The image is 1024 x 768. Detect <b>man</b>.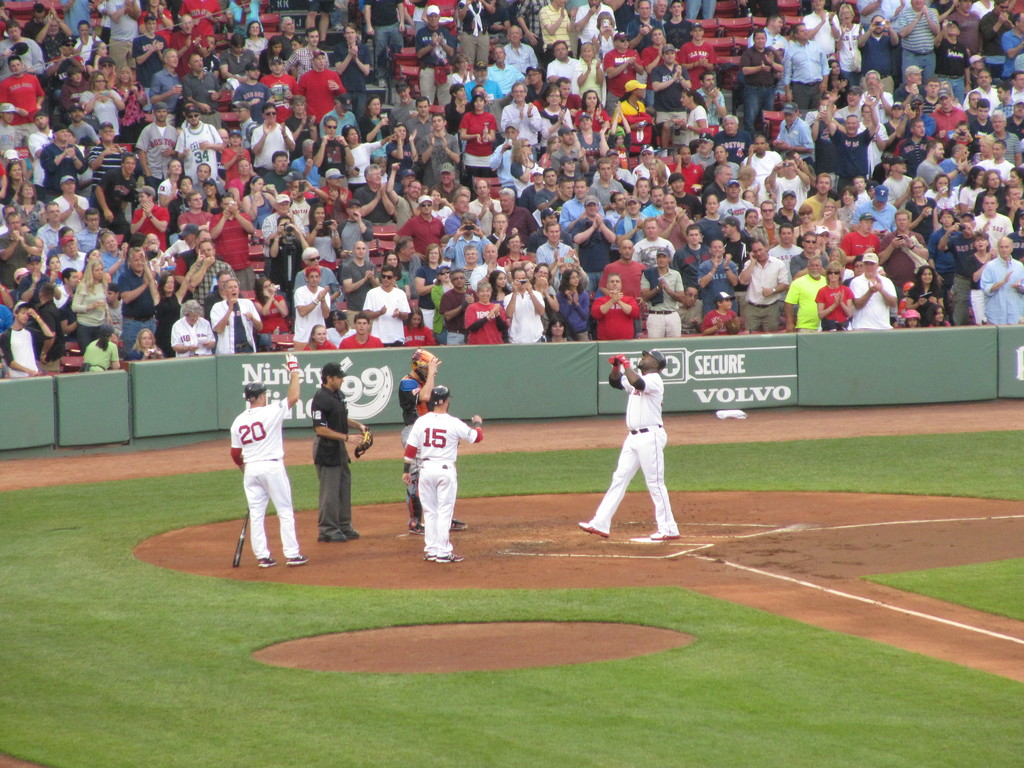
Detection: (210, 280, 264, 357).
